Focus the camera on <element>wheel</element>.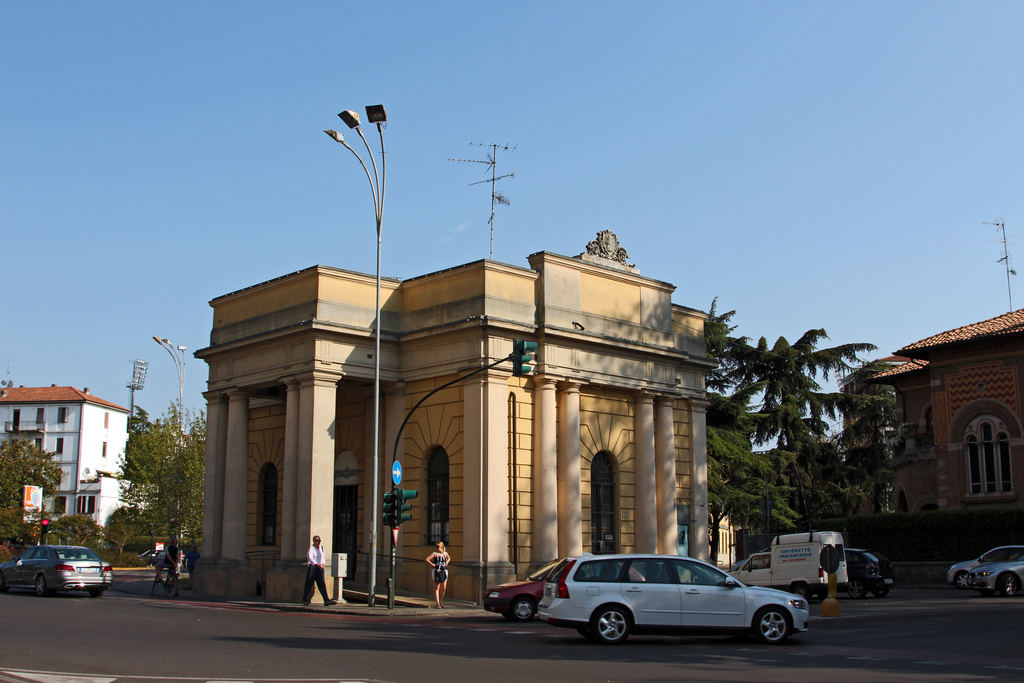
Focus region: crop(954, 568, 971, 588).
